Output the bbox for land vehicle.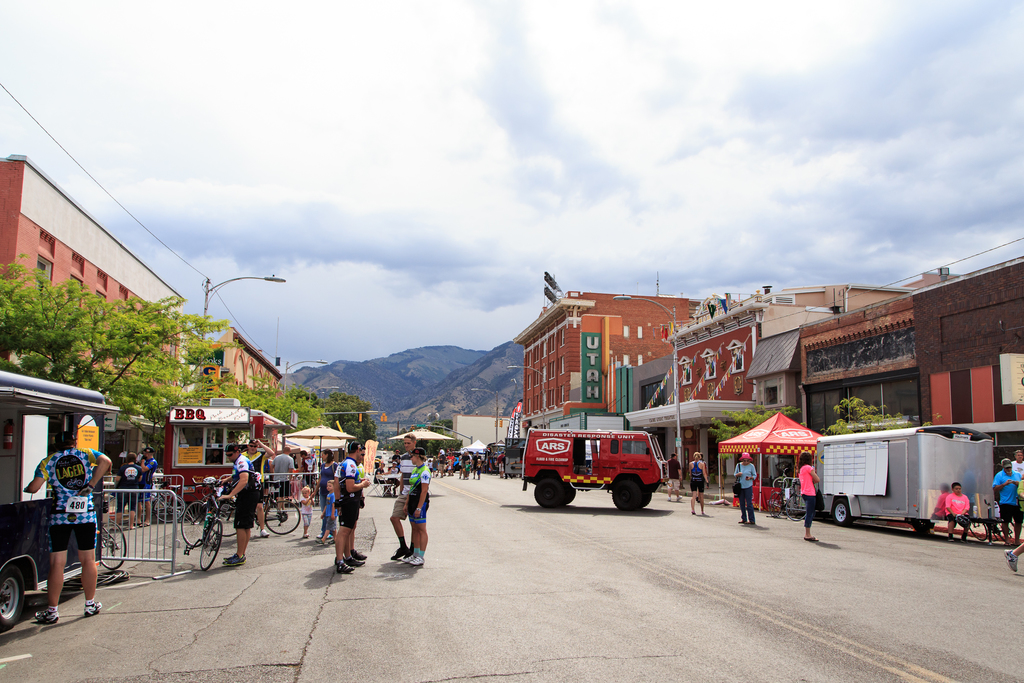
box=[98, 520, 128, 572].
